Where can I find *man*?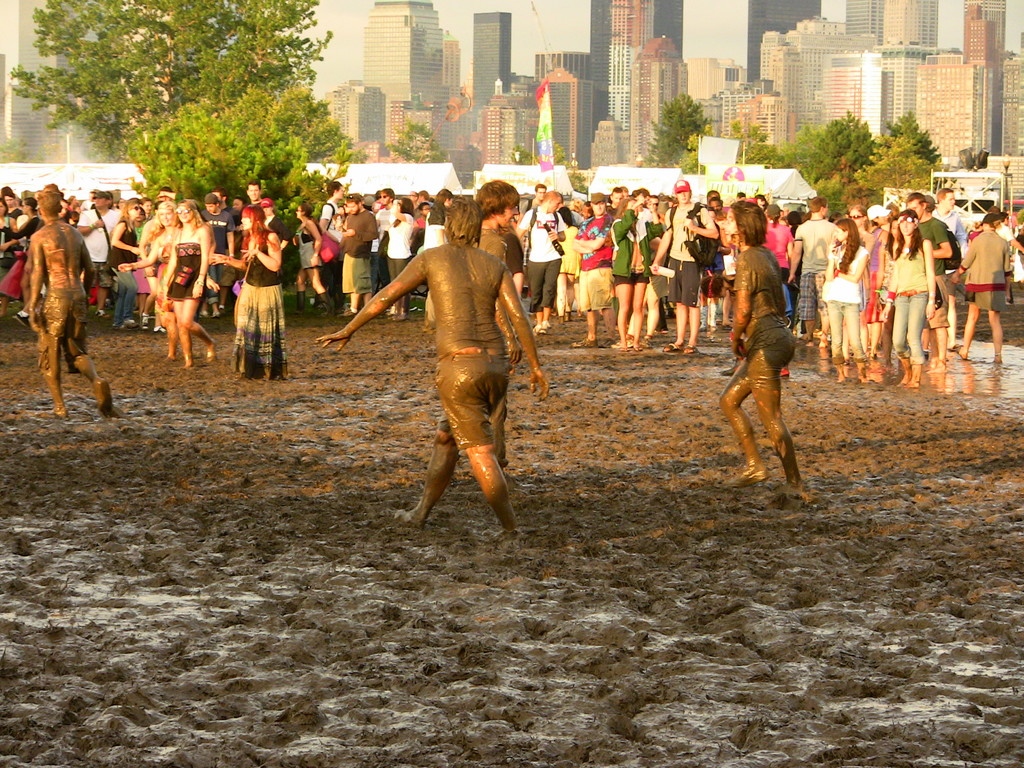
You can find it at l=196, t=193, r=241, b=307.
